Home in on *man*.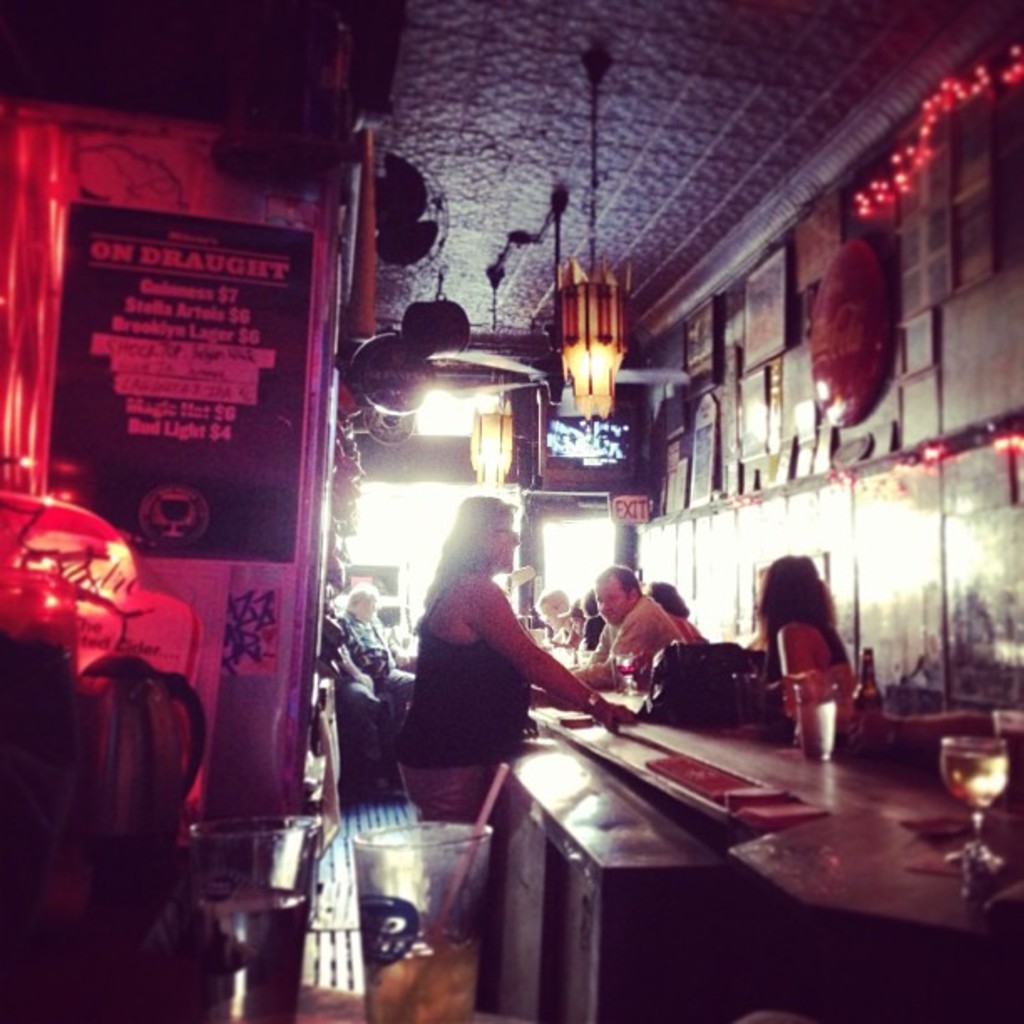
Homed in at {"x1": 564, "y1": 562, "x2": 694, "y2": 691}.
